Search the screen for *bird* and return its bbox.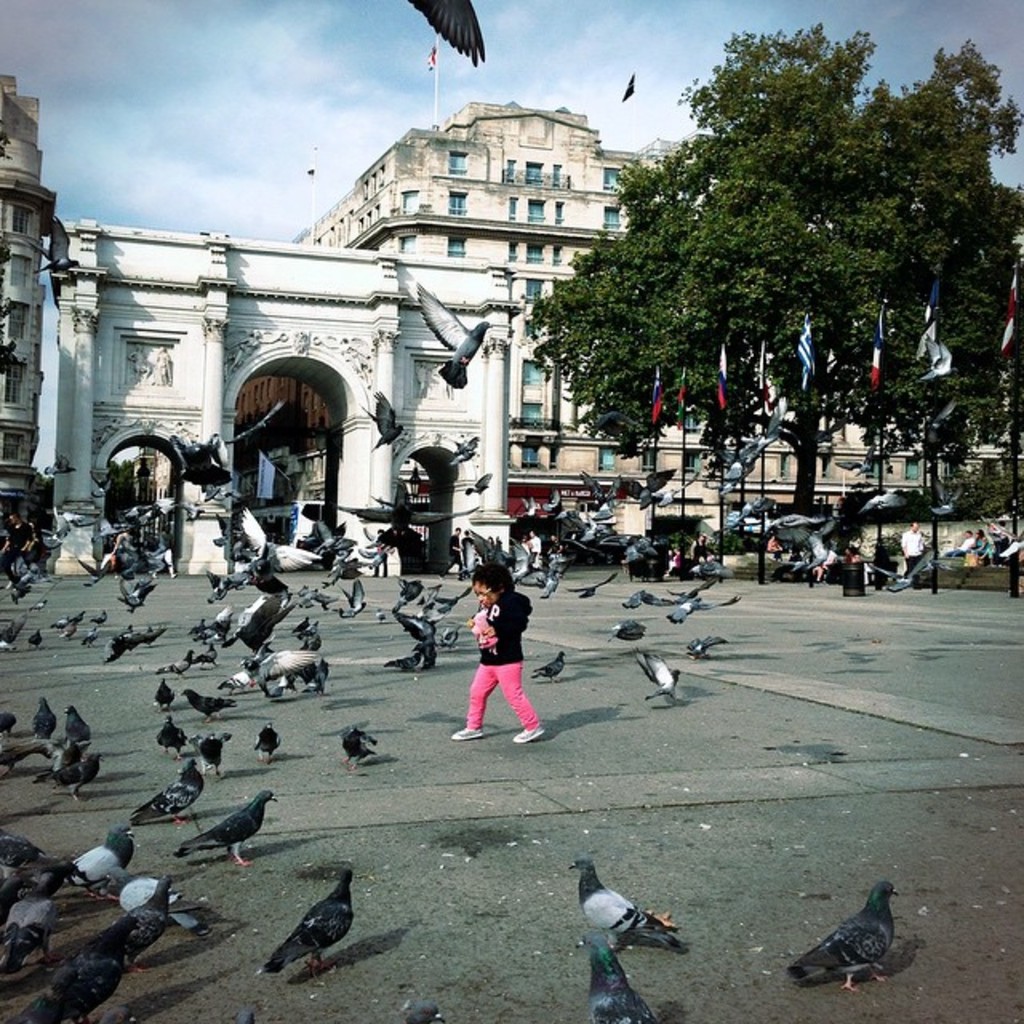
Found: (432,587,469,610).
